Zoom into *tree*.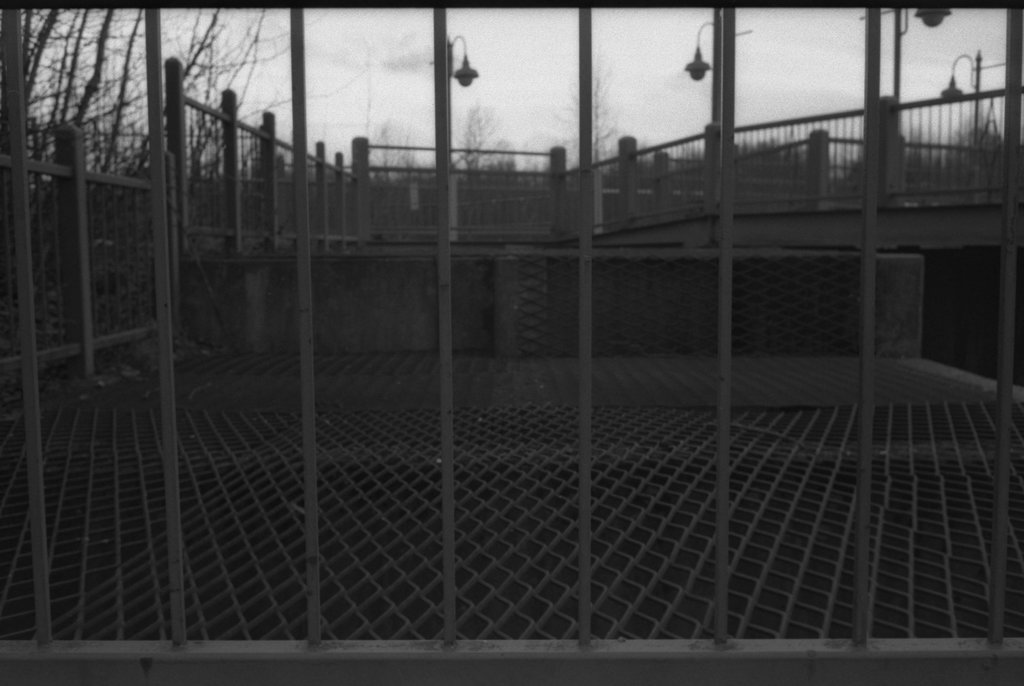
Zoom target: {"x1": 446, "y1": 99, "x2": 505, "y2": 180}.
